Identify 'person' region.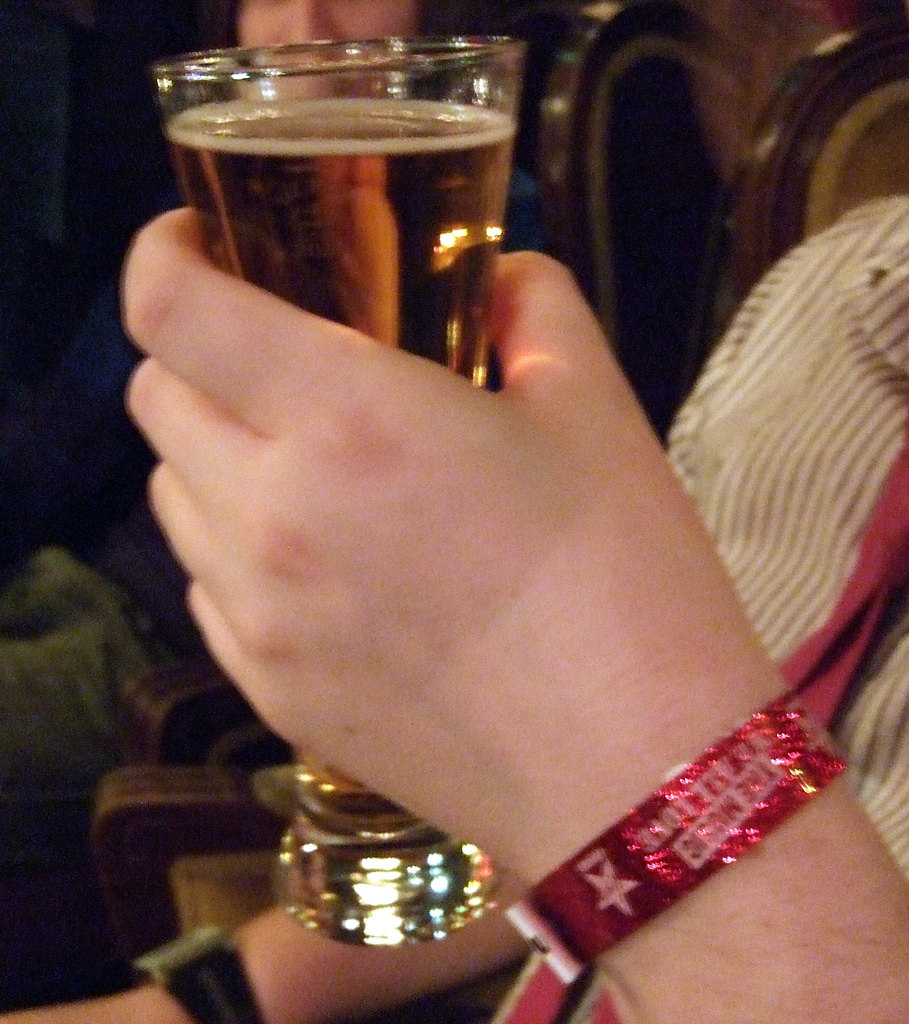
Region: locate(0, 0, 601, 1008).
